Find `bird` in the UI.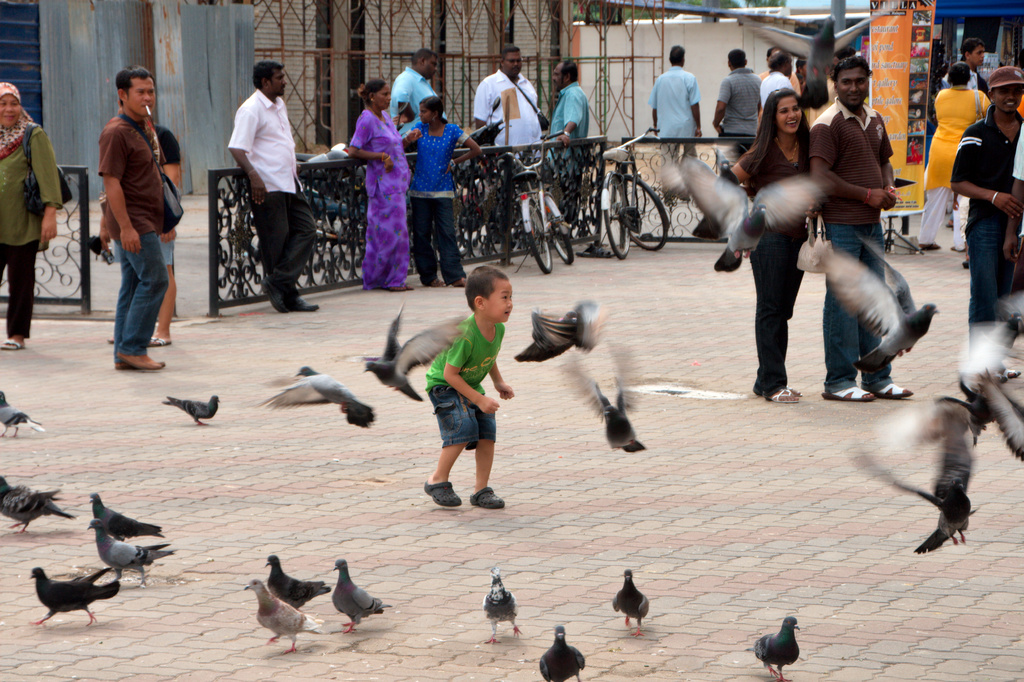
UI element at [610, 568, 653, 632].
